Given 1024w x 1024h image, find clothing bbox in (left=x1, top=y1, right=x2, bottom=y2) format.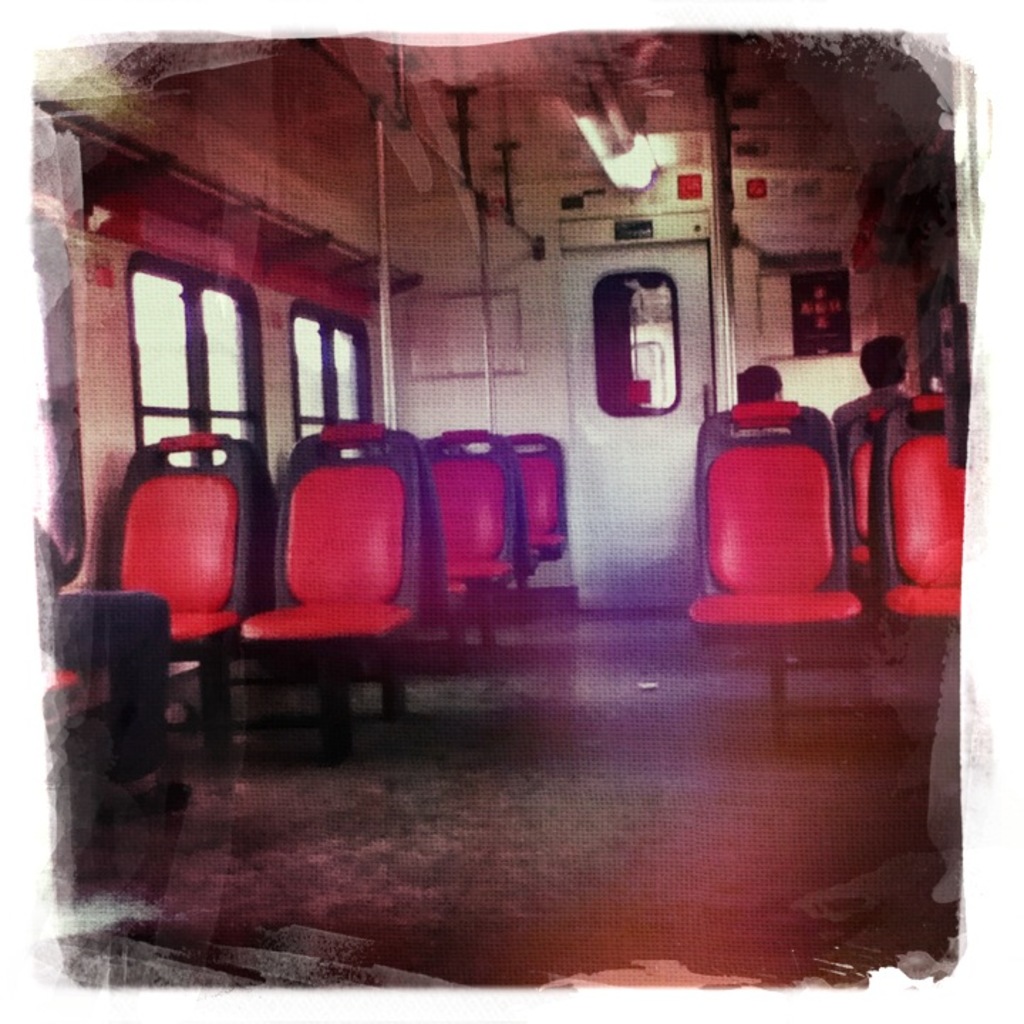
(left=823, top=381, right=917, bottom=408).
